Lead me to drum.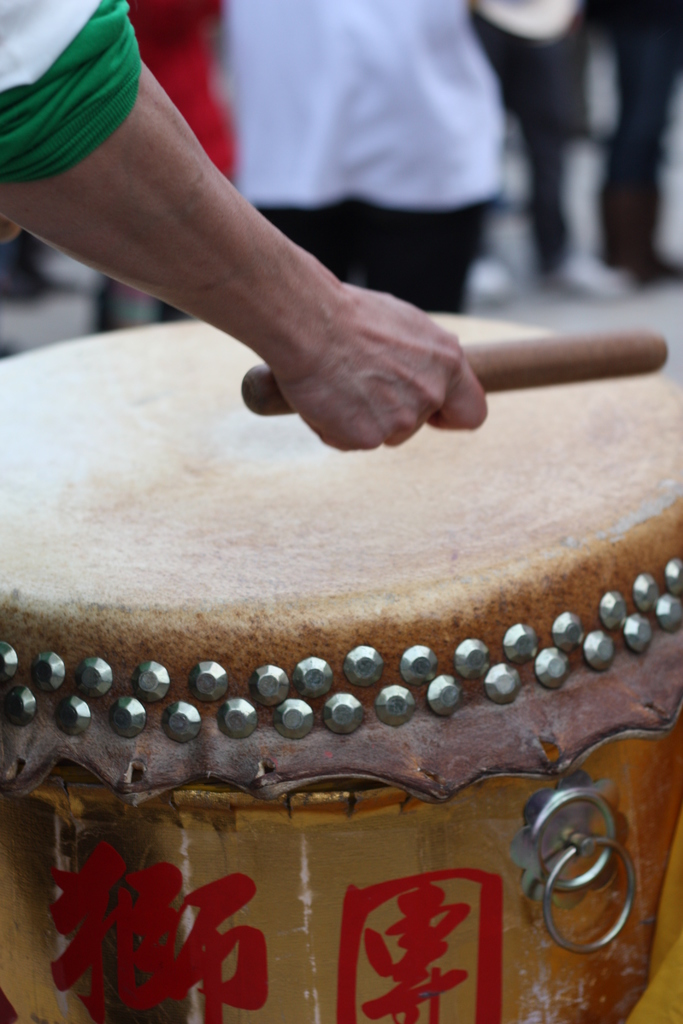
Lead to 0 304 682 1023.
